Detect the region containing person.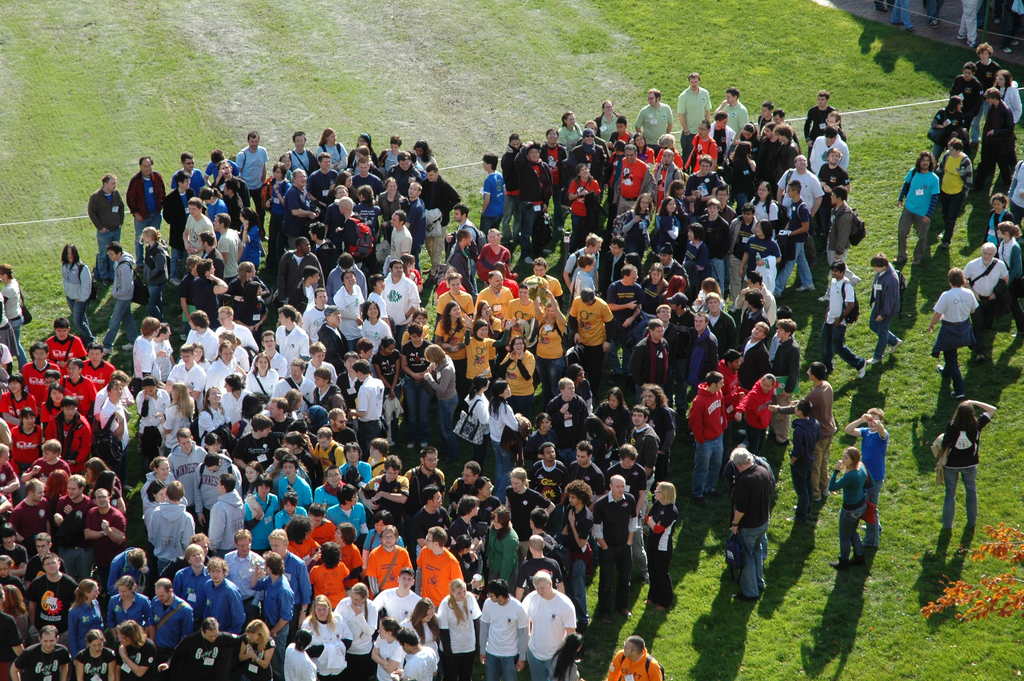
select_region(198, 432, 232, 470).
